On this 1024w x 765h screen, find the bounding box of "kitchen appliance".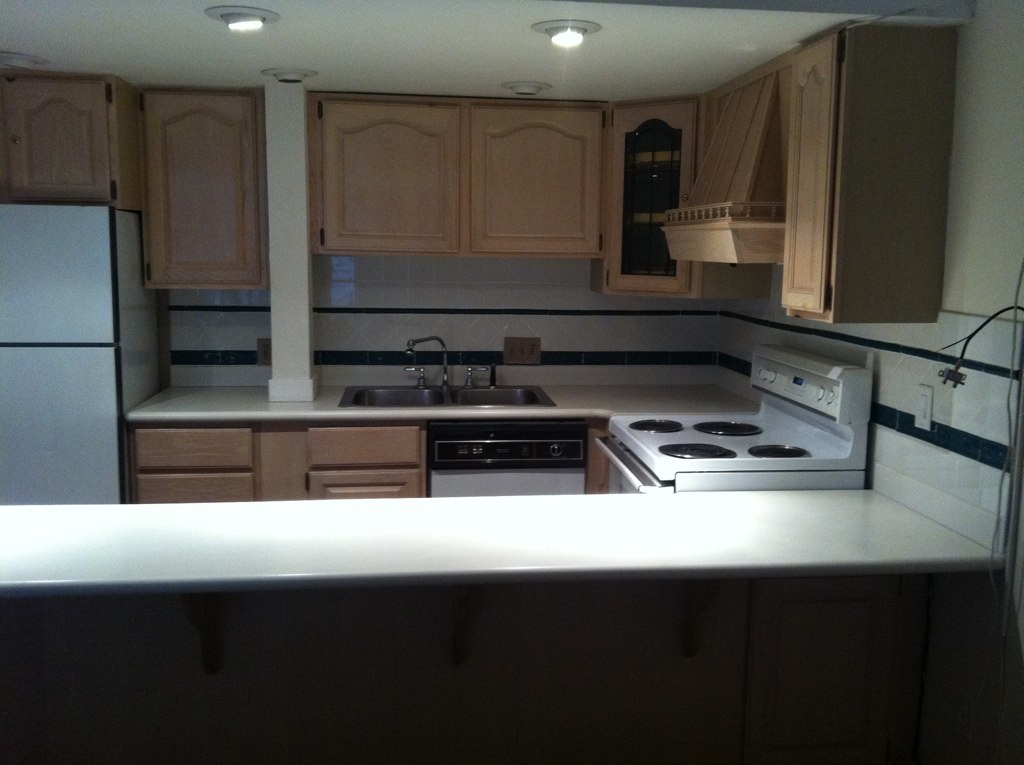
Bounding box: locate(432, 424, 599, 467).
